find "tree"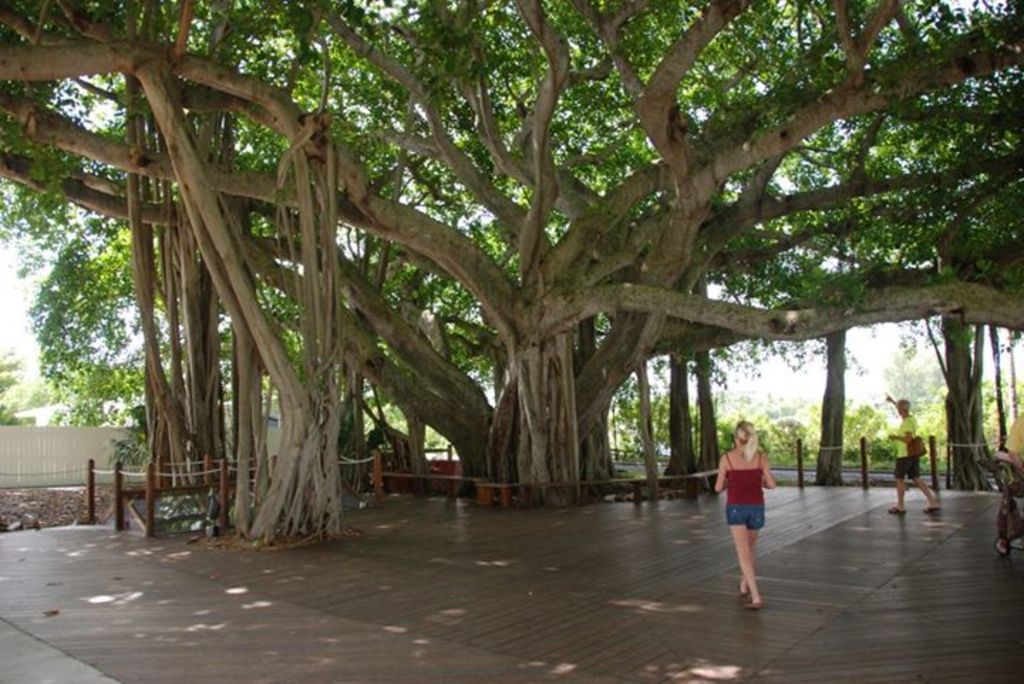
left=0, top=0, right=1023, bottom=586
